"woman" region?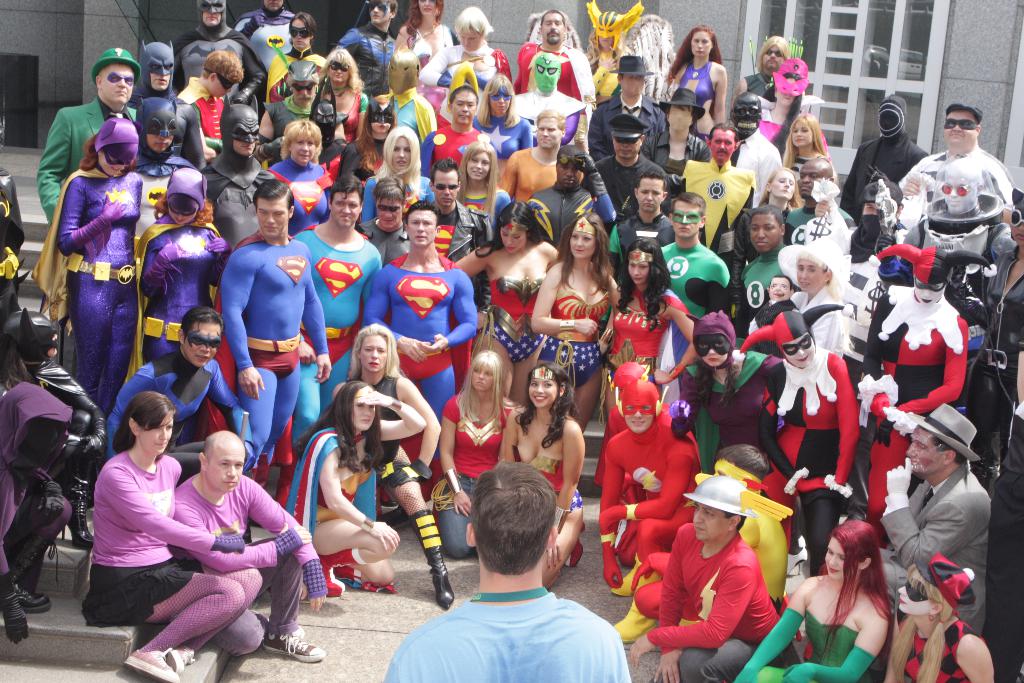
[left=20, top=115, right=150, bottom=407]
